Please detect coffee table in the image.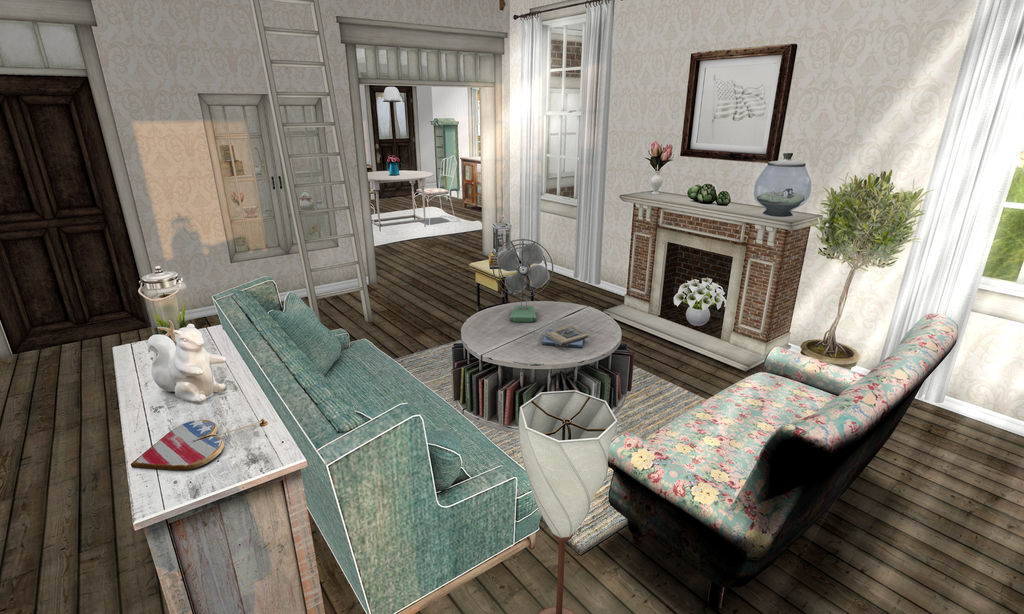
l=365, t=161, r=430, b=218.
